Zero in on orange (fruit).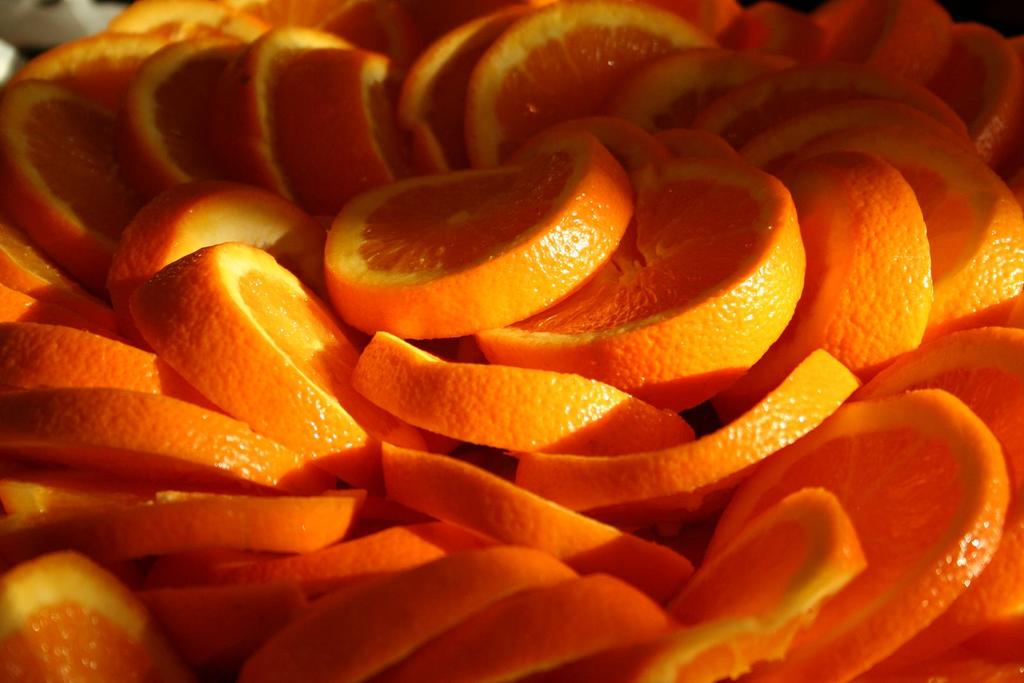
Zeroed in: [x1=594, y1=44, x2=755, y2=132].
